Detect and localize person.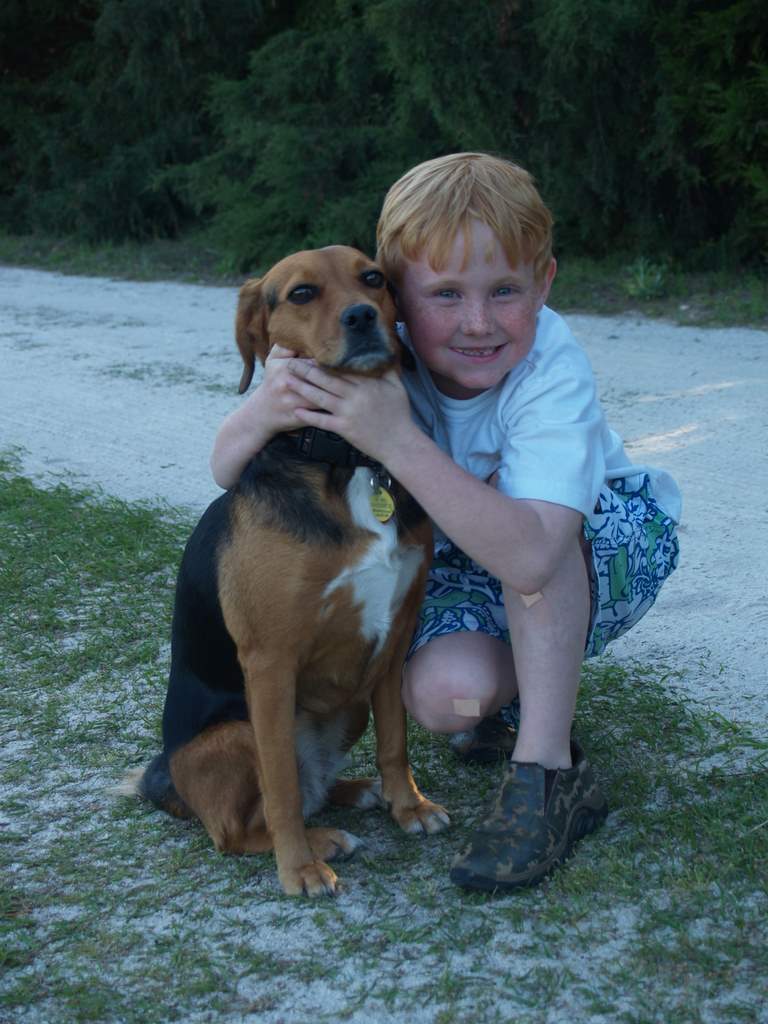
Localized at region(338, 124, 656, 919).
